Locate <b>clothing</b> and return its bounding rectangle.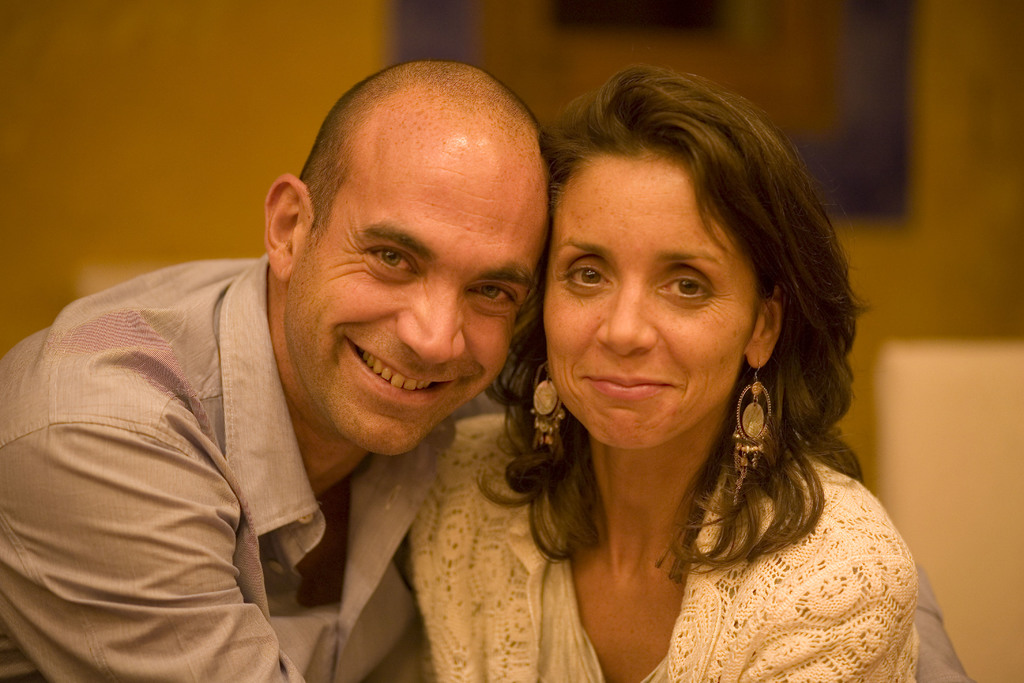
<box>19,225,462,666</box>.
